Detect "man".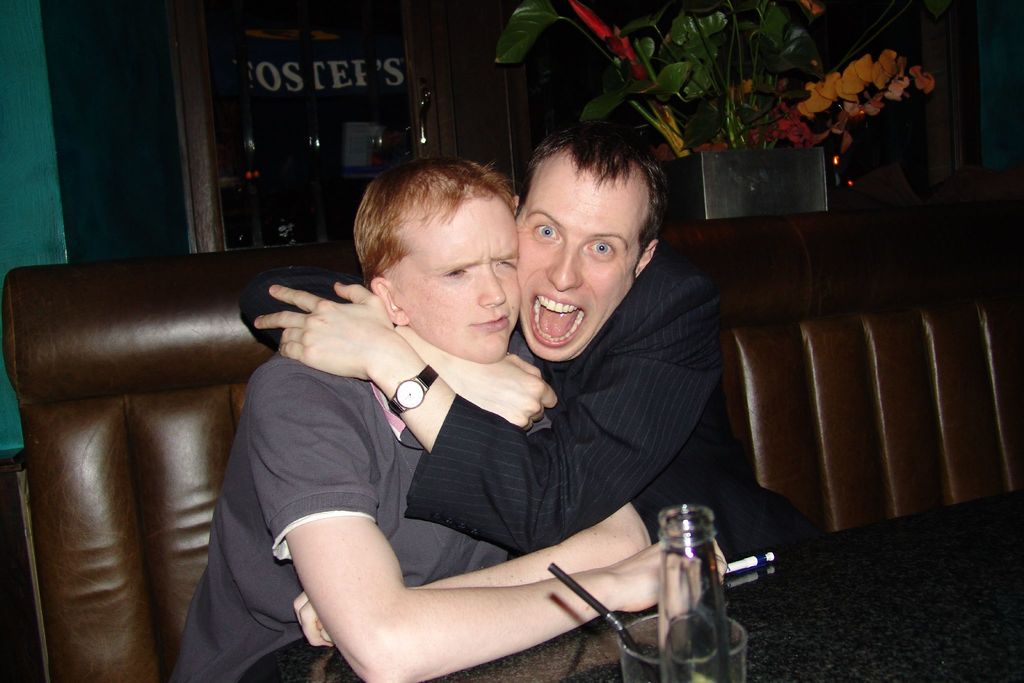
Detected at x1=170, y1=151, x2=735, y2=682.
